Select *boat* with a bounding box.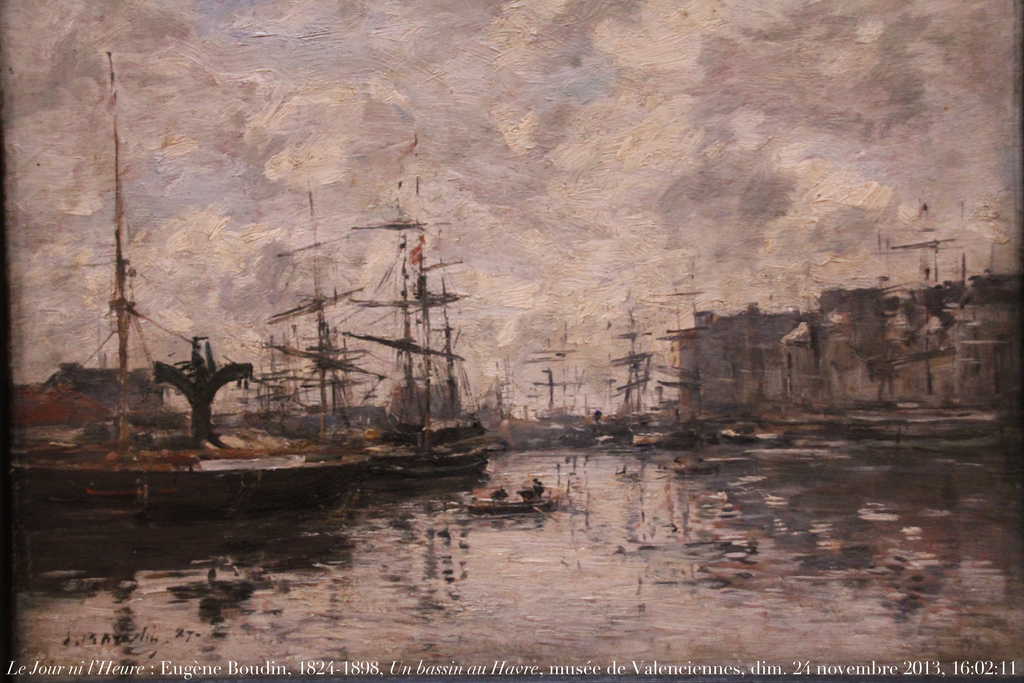
x1=253 y1=206 x2=399 y2=440.
